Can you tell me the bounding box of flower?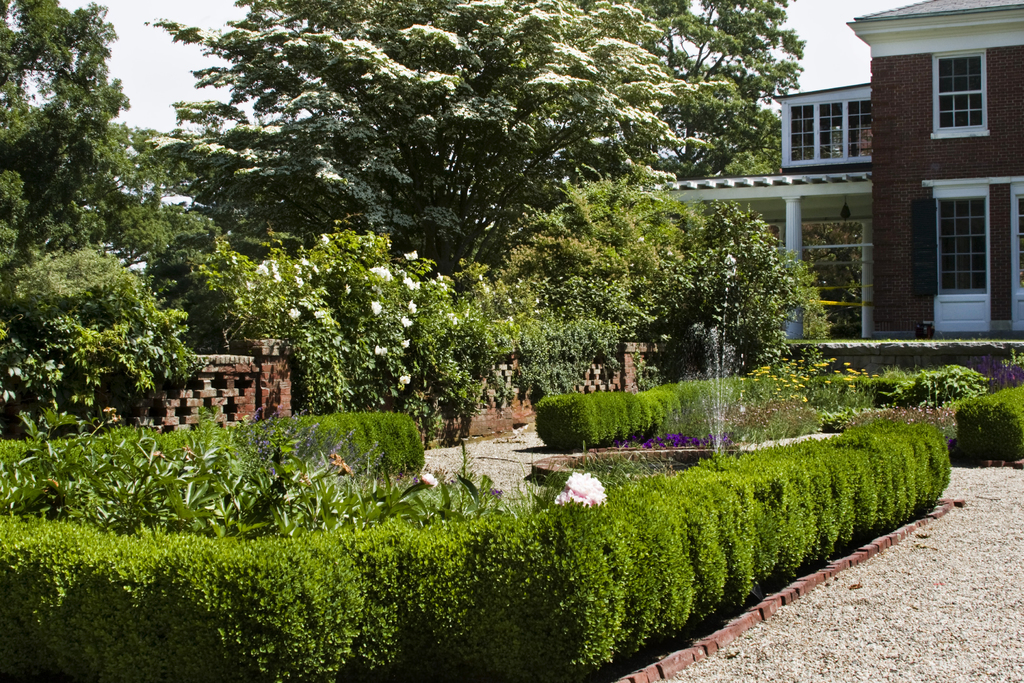
[x1=367, y1=298, x2=379, y2=312].
